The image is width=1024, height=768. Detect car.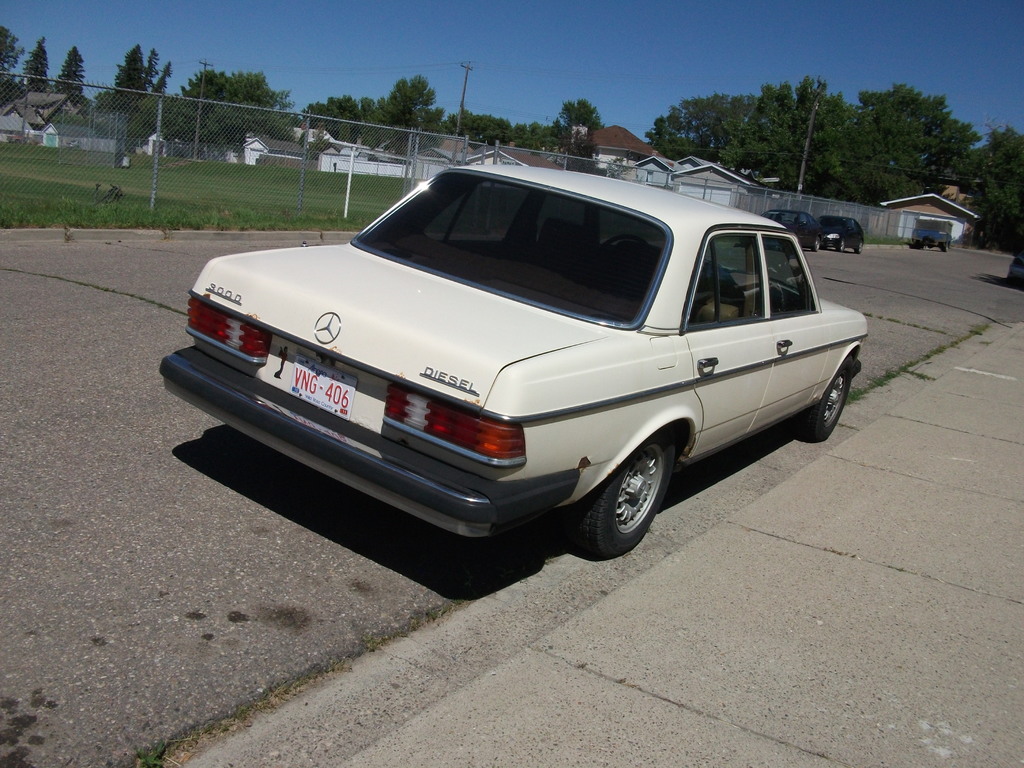
Detection: detection(1007, 252, 1023, 287).
